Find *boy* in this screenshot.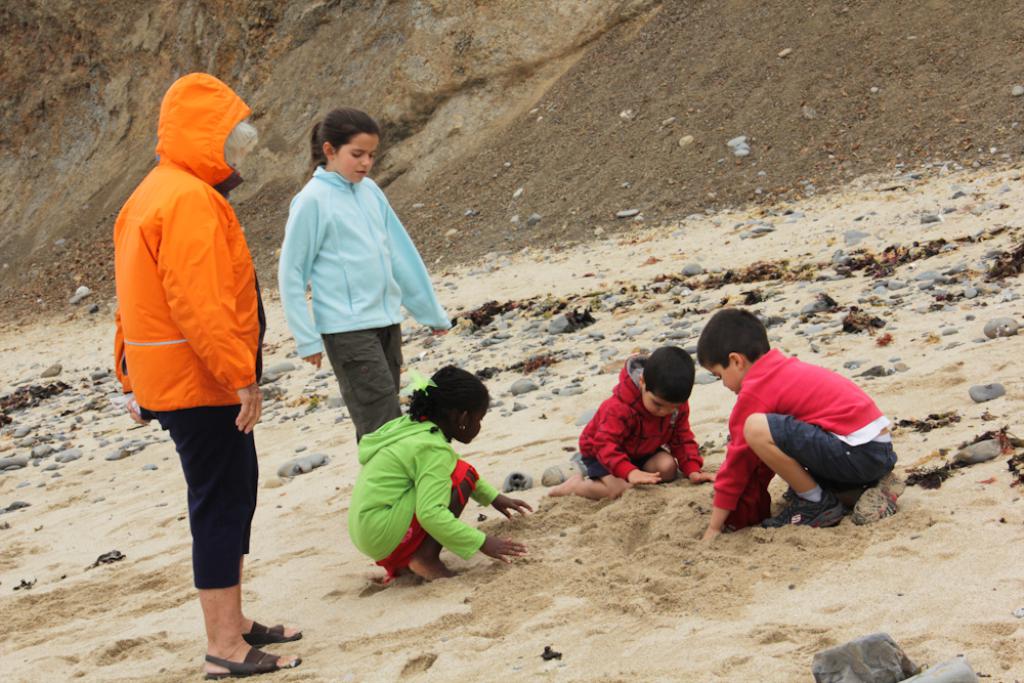
The bounding box for *boy* is 683, 306, 905, 544.
